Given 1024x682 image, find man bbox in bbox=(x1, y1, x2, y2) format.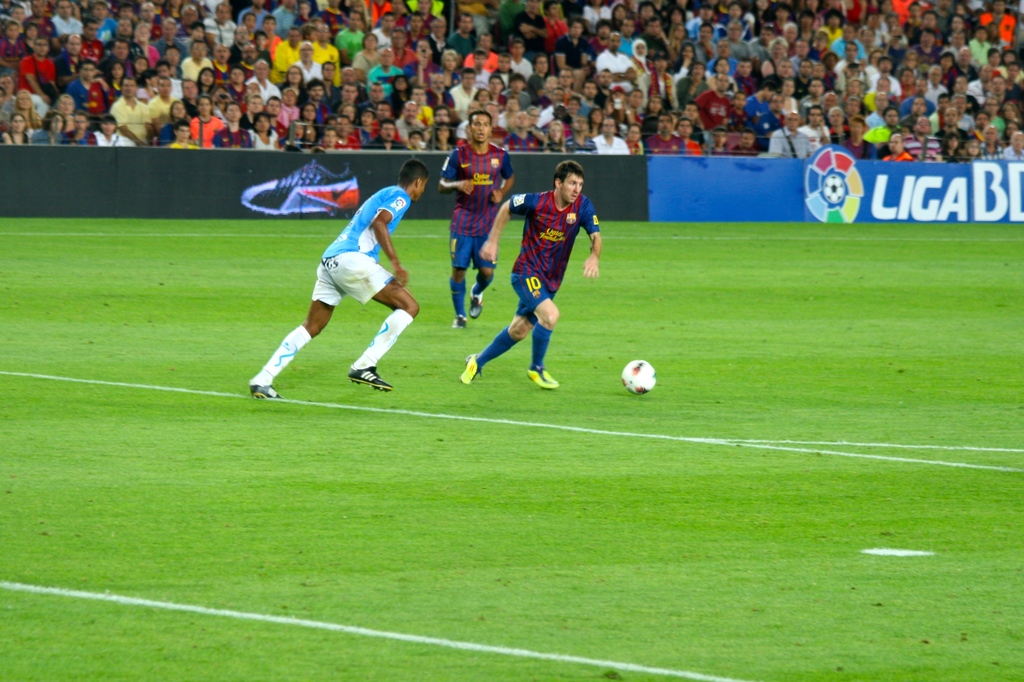
bbox=(371, 102, 397, 119).
